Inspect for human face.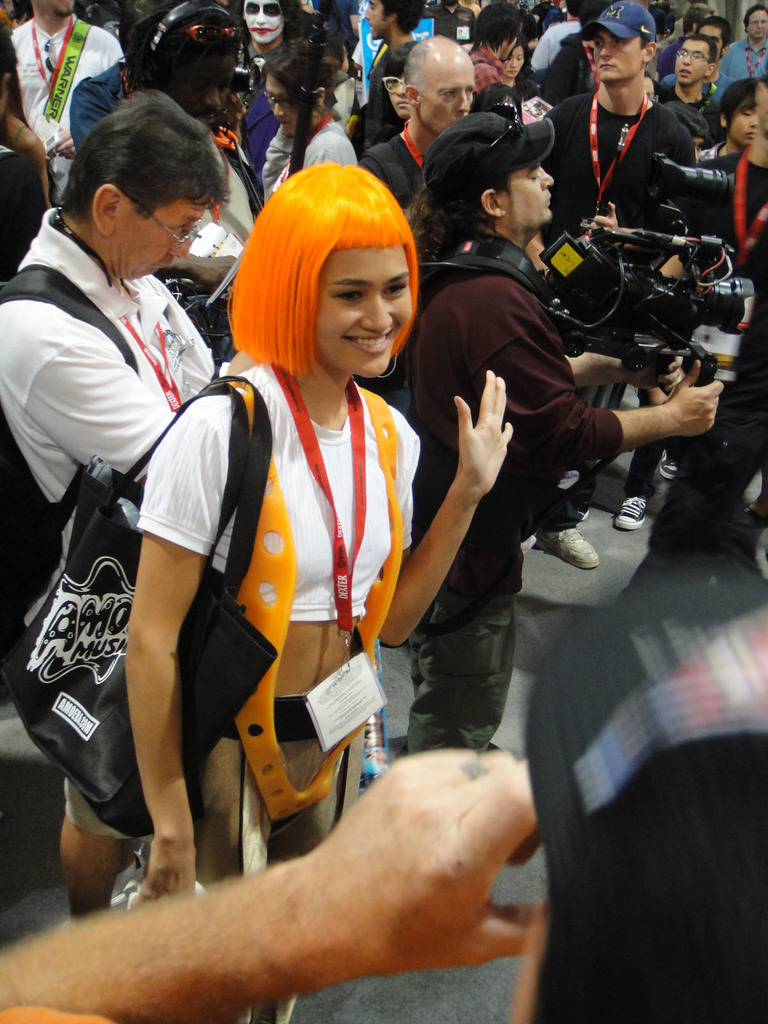
Inspection: BBox(417, 56, 470, 130).
